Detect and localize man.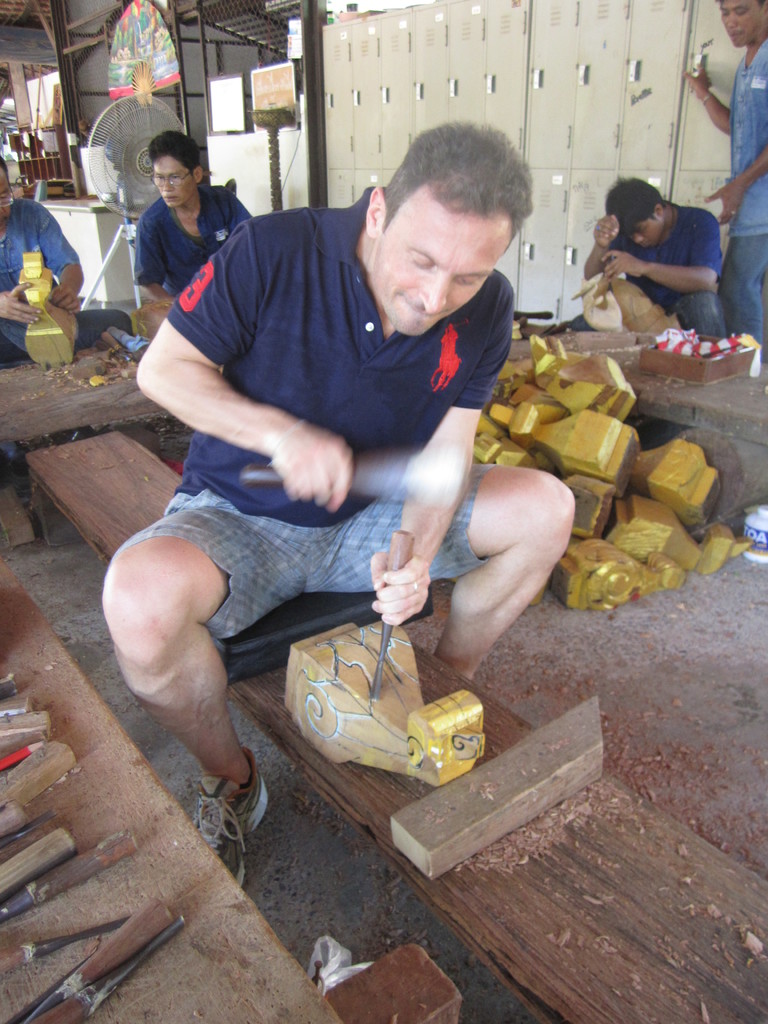
Localized at {"left": 104, "top": 114, "right": 604, "bottom": 840}.
